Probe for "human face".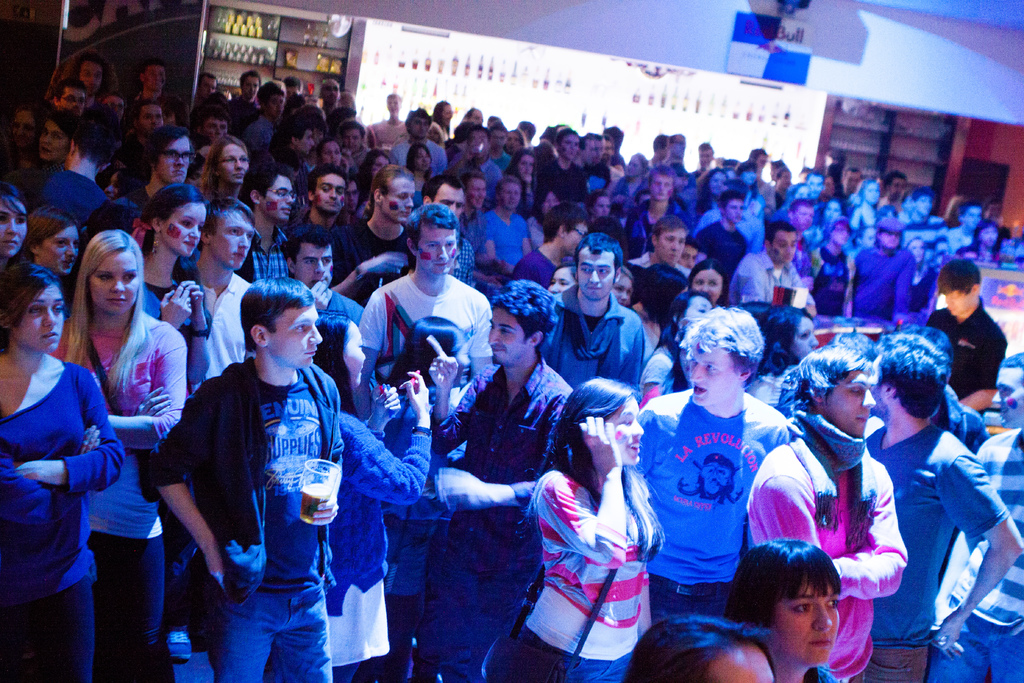
Probe result: [x1=297, y1=243, x2=333, y2=286].
